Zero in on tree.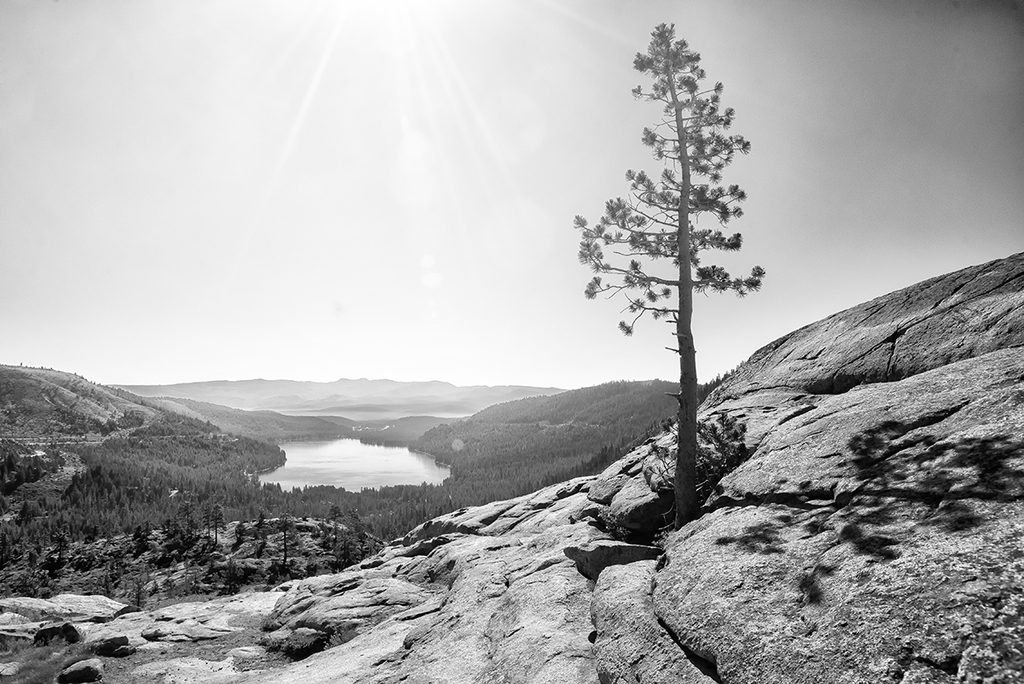
Zeroed in: (x1=576, y1=1, x2=775, y2=517).
